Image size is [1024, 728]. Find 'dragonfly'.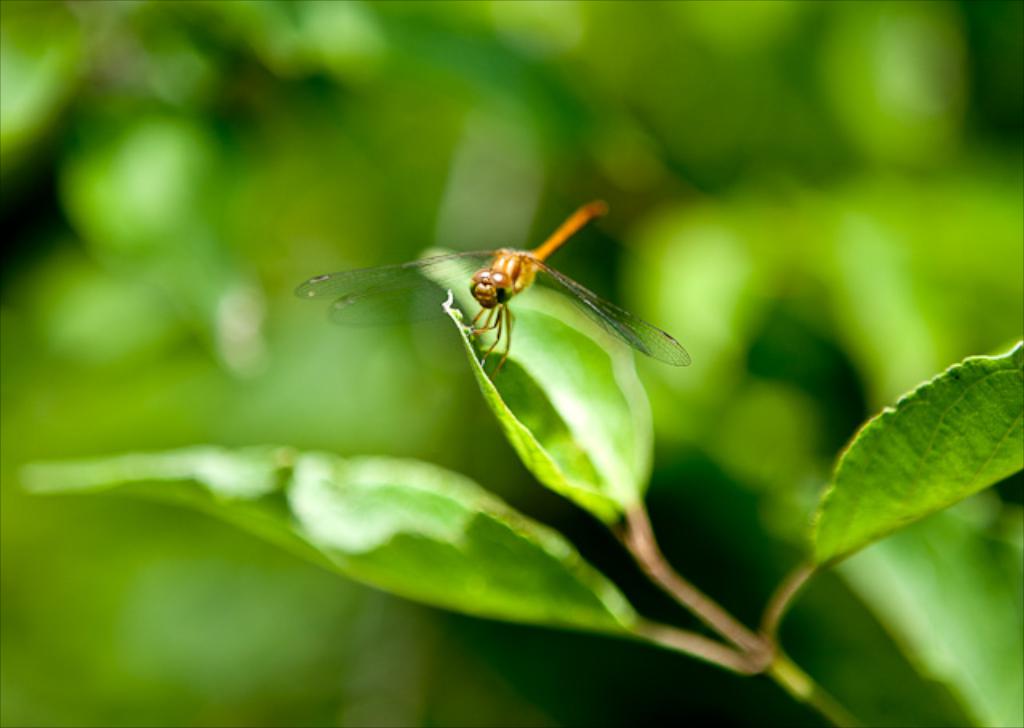
box=[299, 206, 694, 381].
